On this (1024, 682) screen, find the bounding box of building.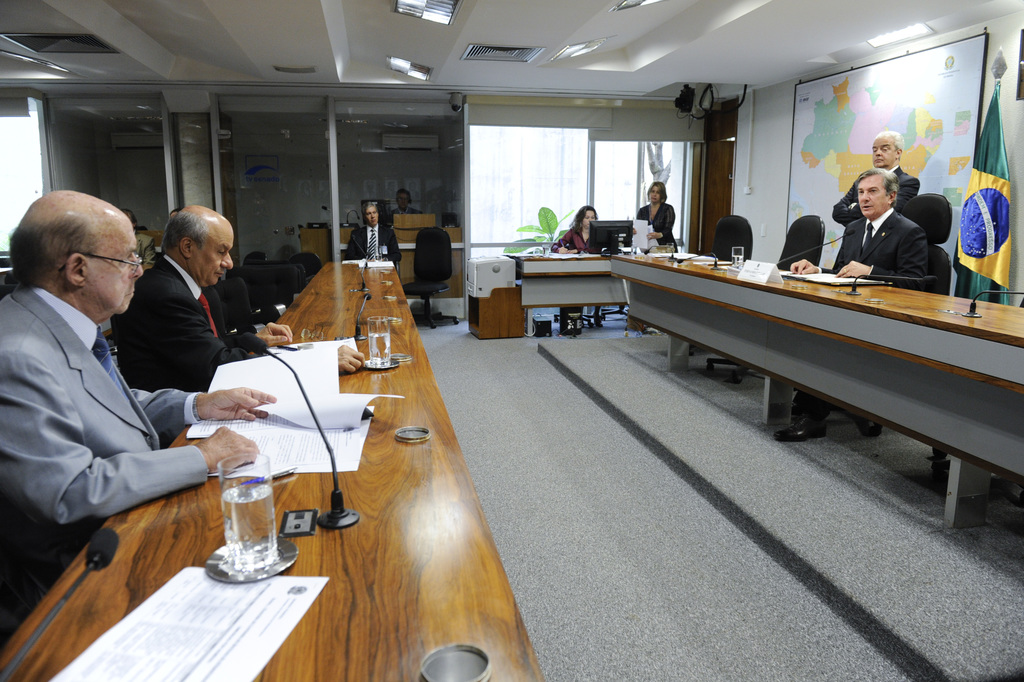
Bounding box: rect(0, 0, 1023, 681).
